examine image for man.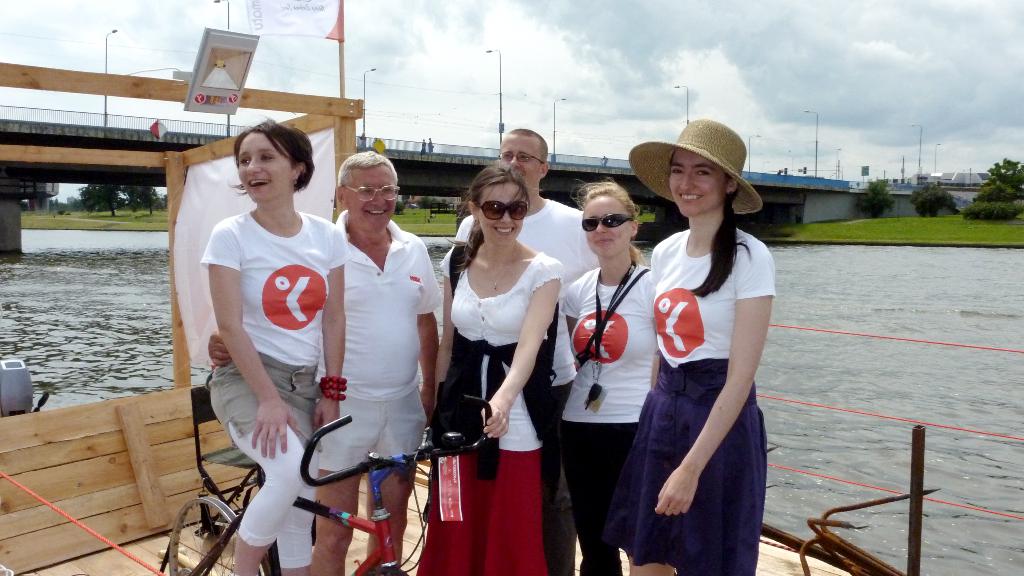
Examination result: l=303, t=145, r=444, b=555.
